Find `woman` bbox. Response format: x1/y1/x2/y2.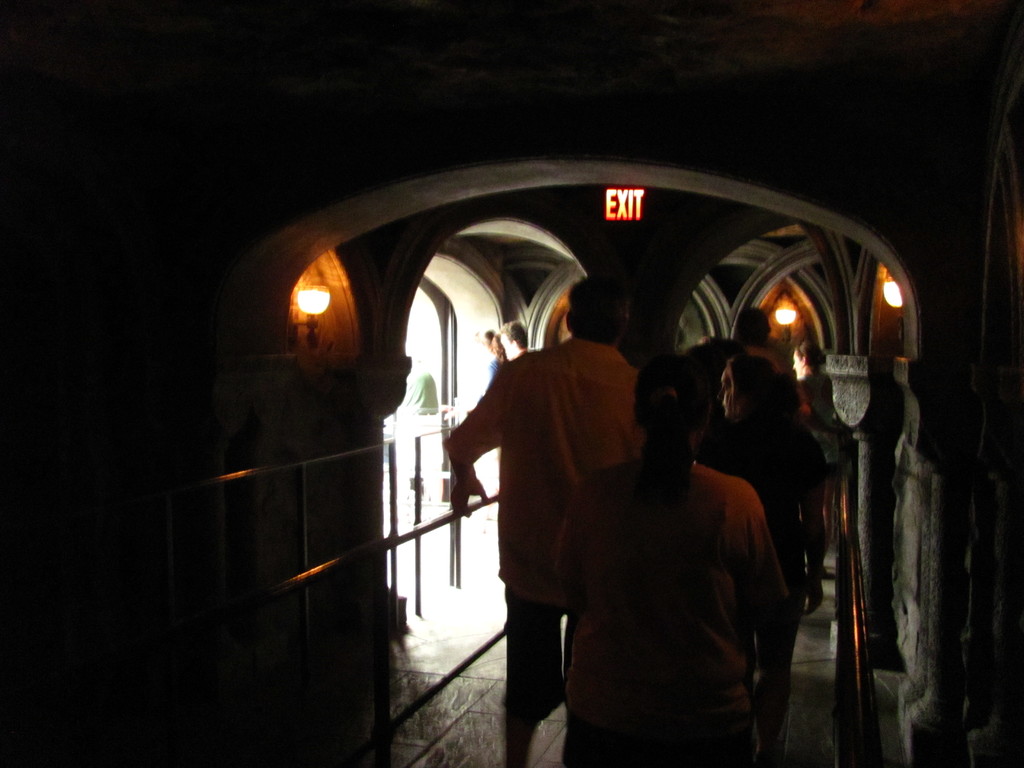
698/351/831/765.
